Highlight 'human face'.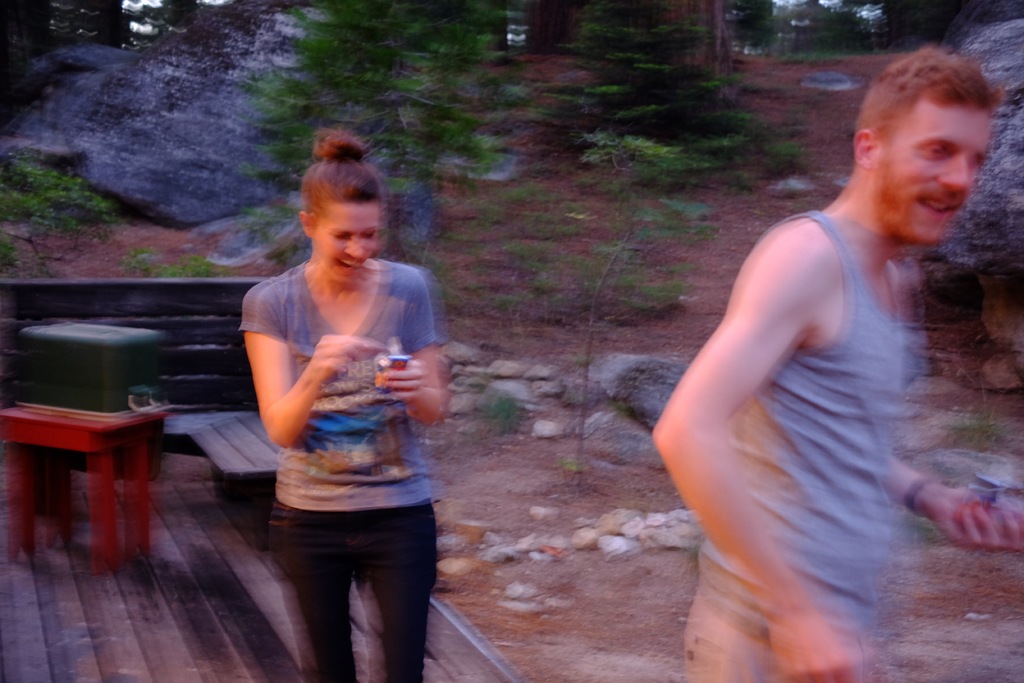
Highlighted region: [left=303, top=202, right=382, bottom=284].
